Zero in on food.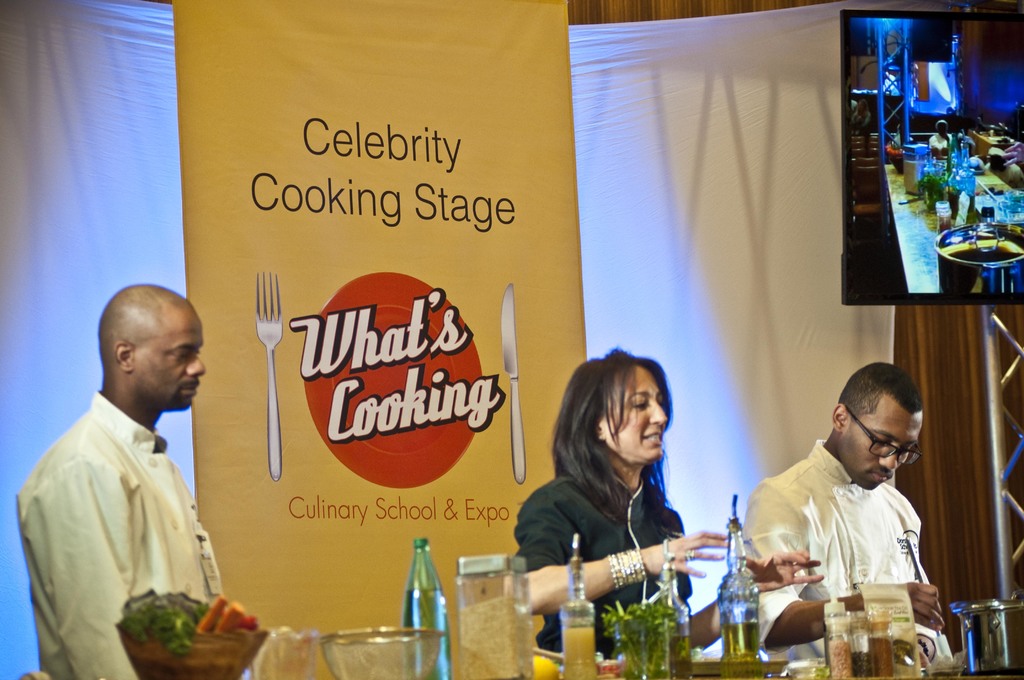
Zeroed in: [926,646,966,674].
